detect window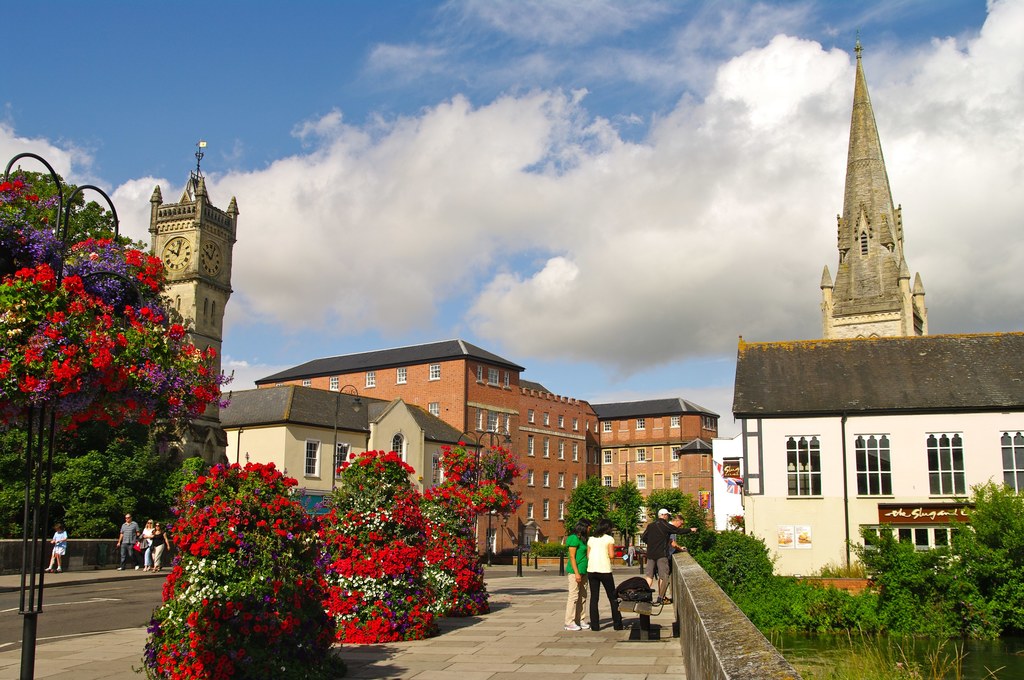
detection(849, 426, 897, 503)
